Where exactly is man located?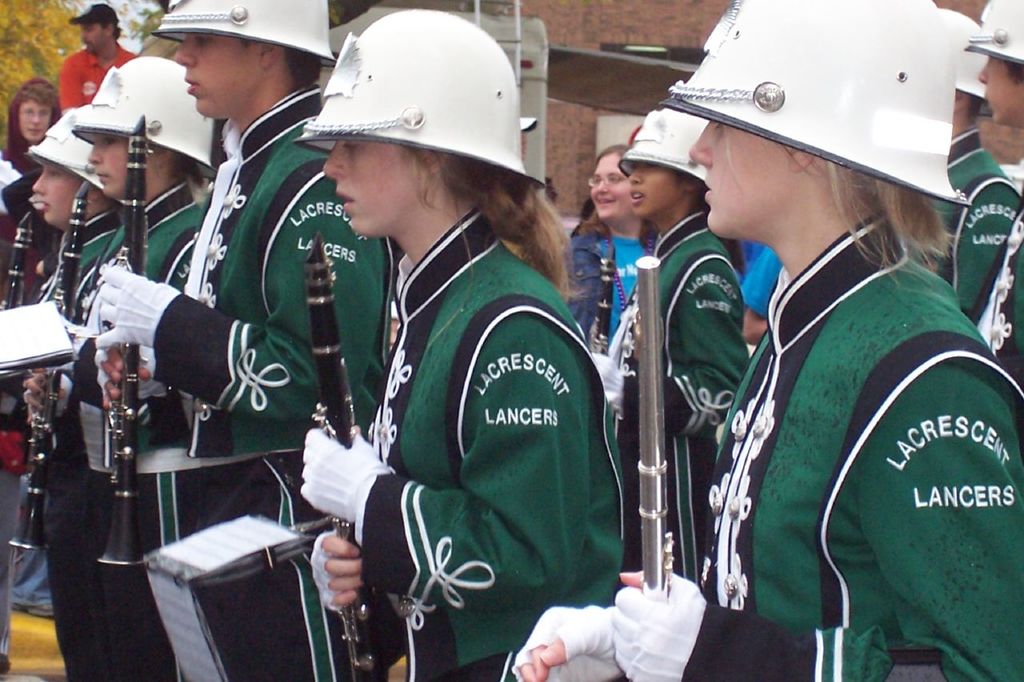
Its bounding box is pyautogui.locateOnScreen(55, 6, 143, 111).
